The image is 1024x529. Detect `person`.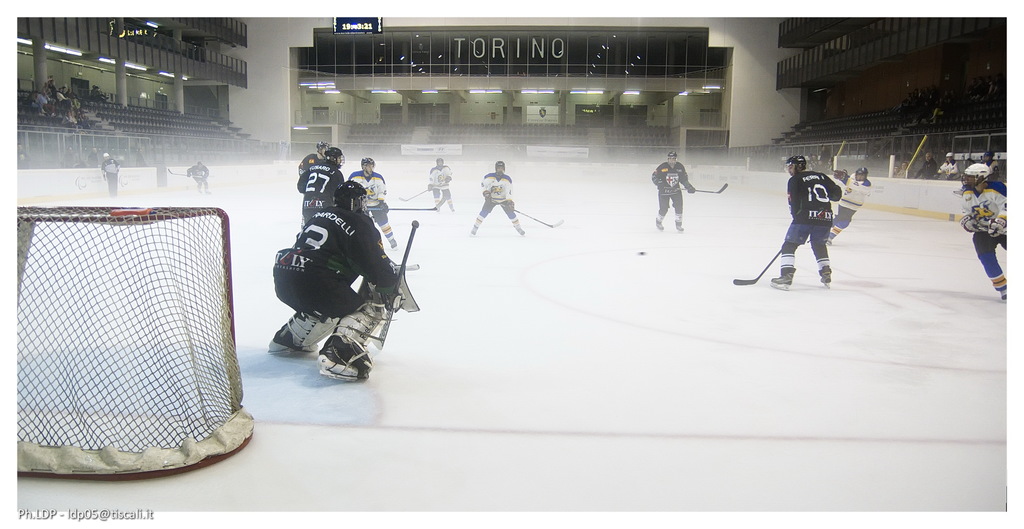
Detection: left=298, top=145, right=331, bottom=176.
